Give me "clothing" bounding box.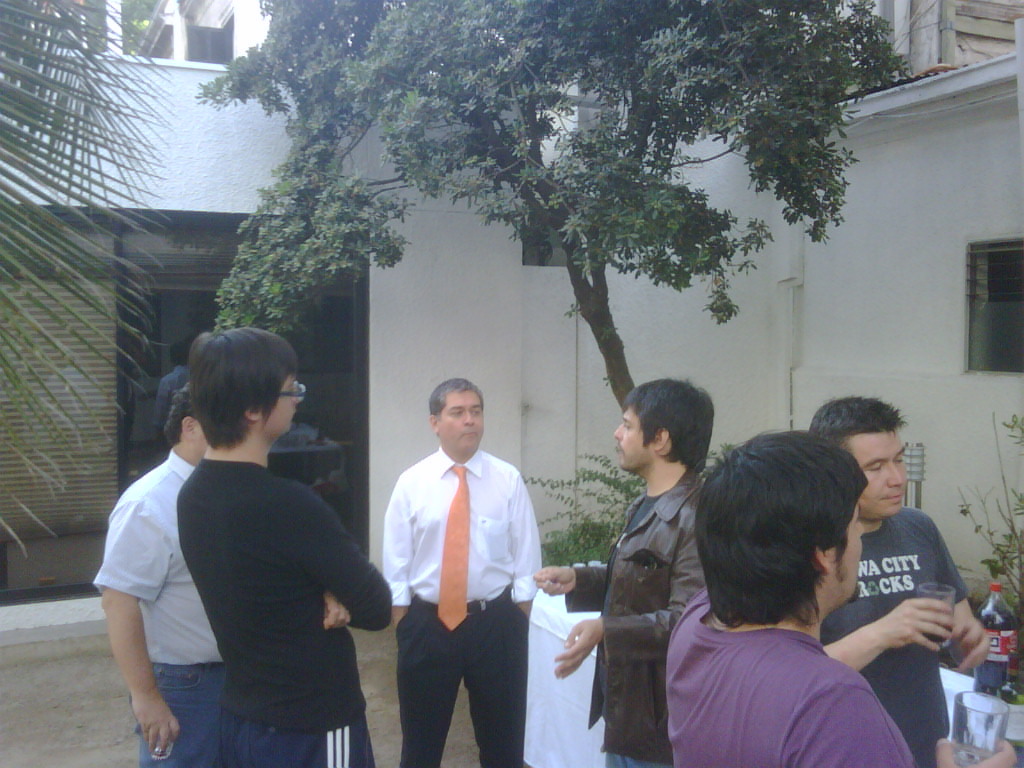
box(565, 466, 707, 767).
